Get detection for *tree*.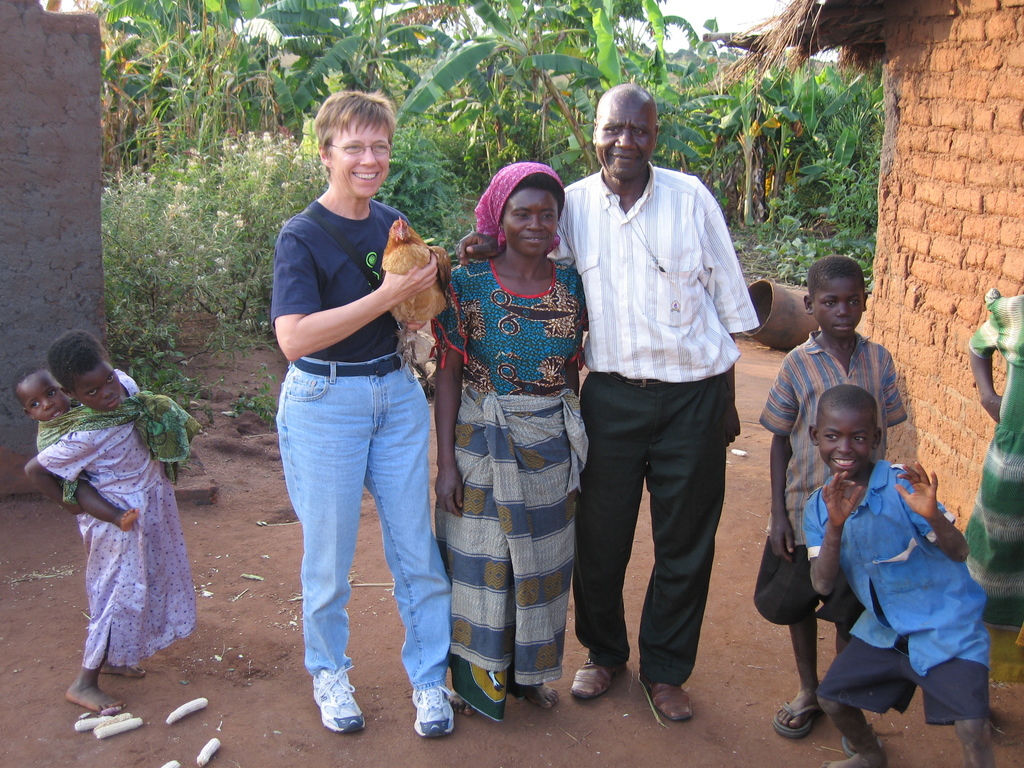
Detection: [left=399, top=0, right=602, bottom=172].
